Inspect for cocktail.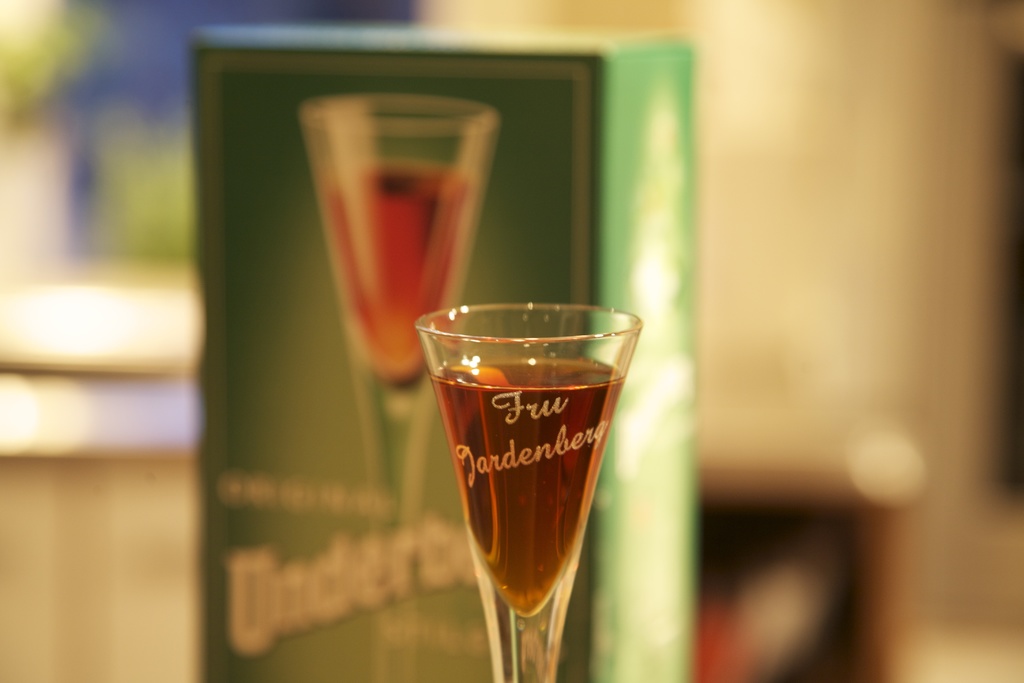
Inspection: 304:94:495:682.
